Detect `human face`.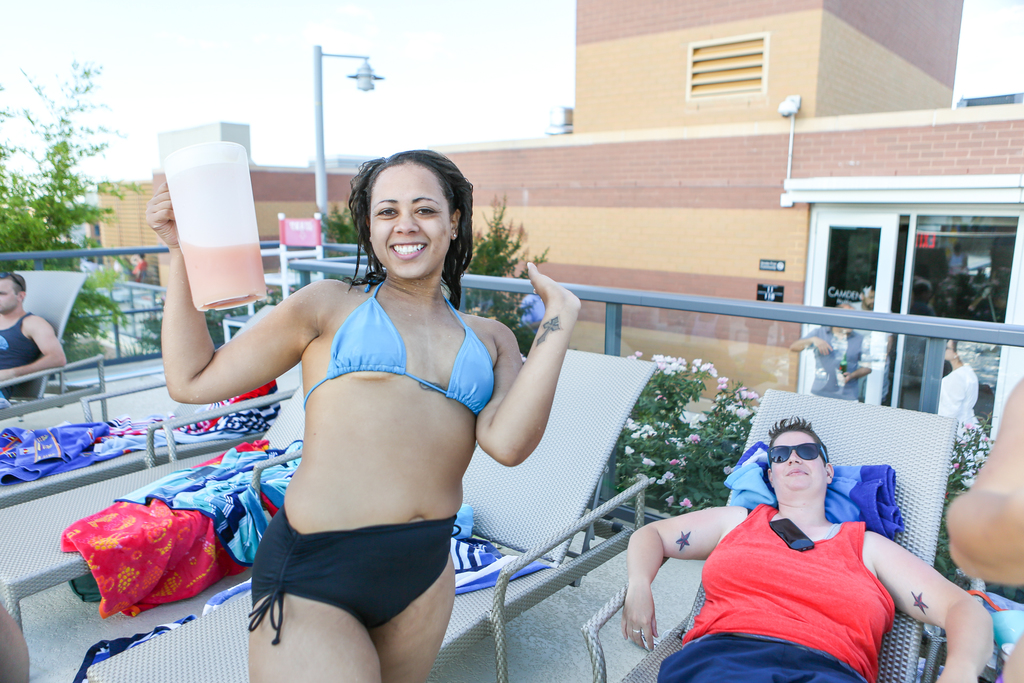
Detected at detection(369, 152, 458, 278).
